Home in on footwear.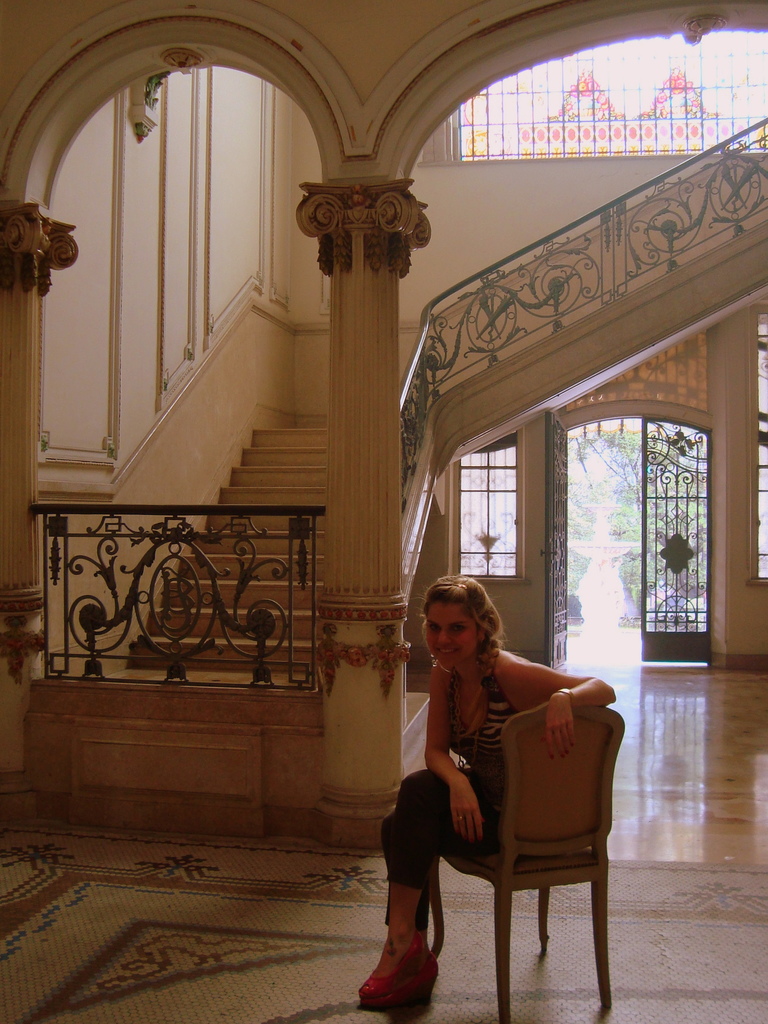
Homed in at [x1=413, y1=950, x2=443, y2=1001].
